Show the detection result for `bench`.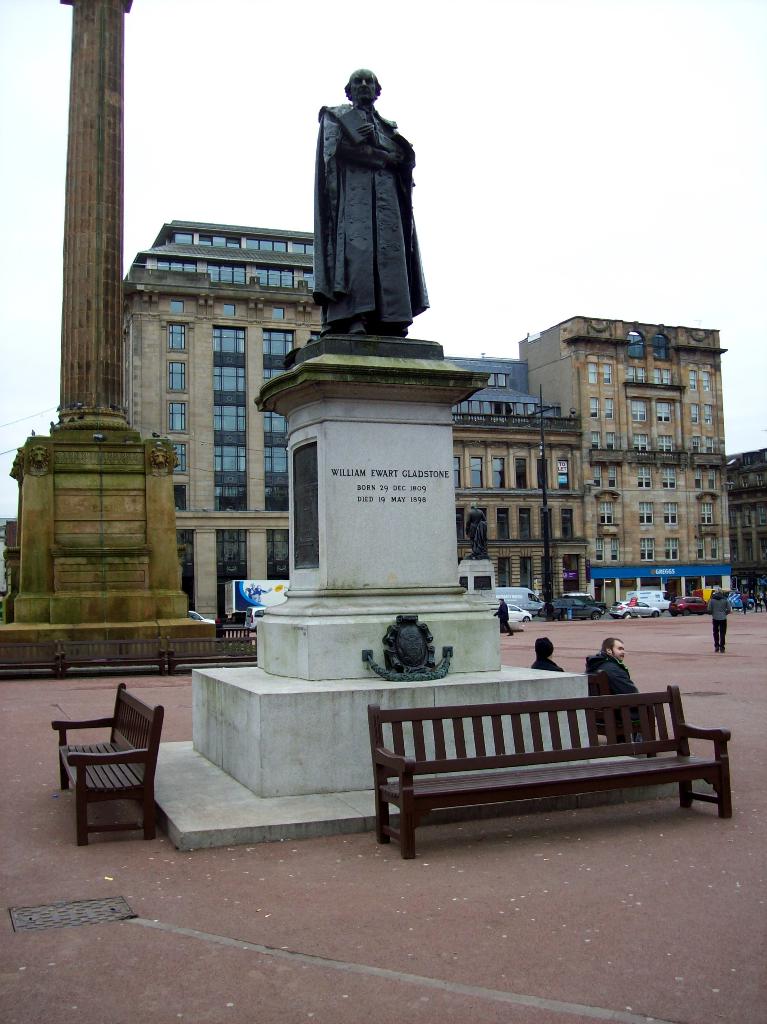
Rect(371, 676, 744, 855).
